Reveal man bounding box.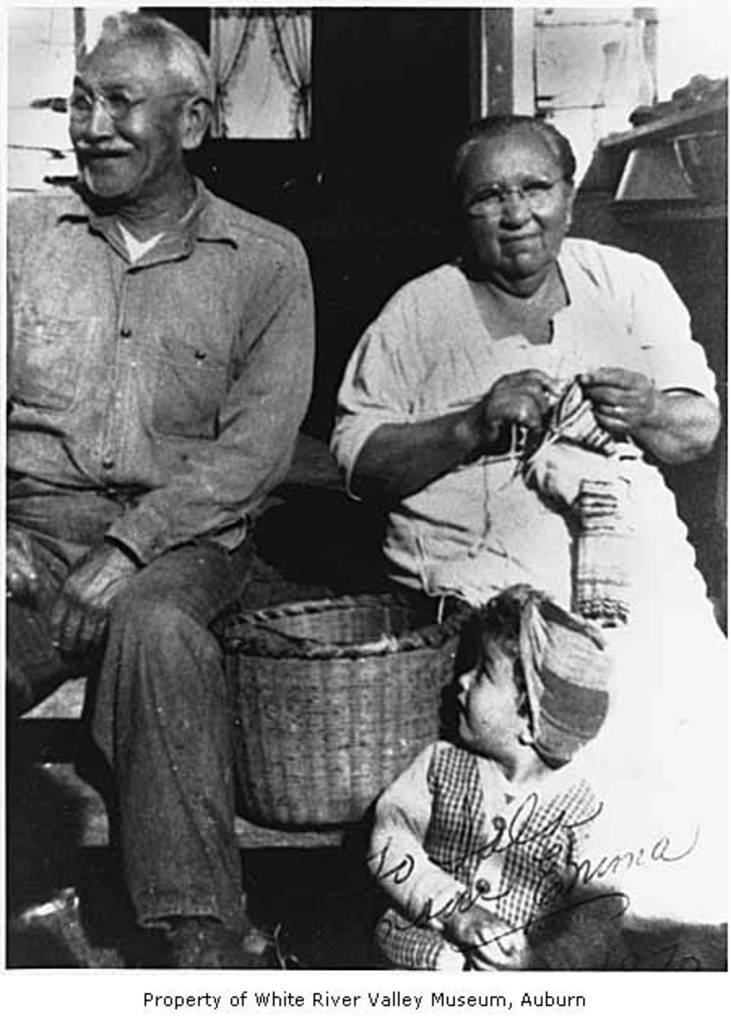
Revealed: BBox(19, 36, 353, 896).
